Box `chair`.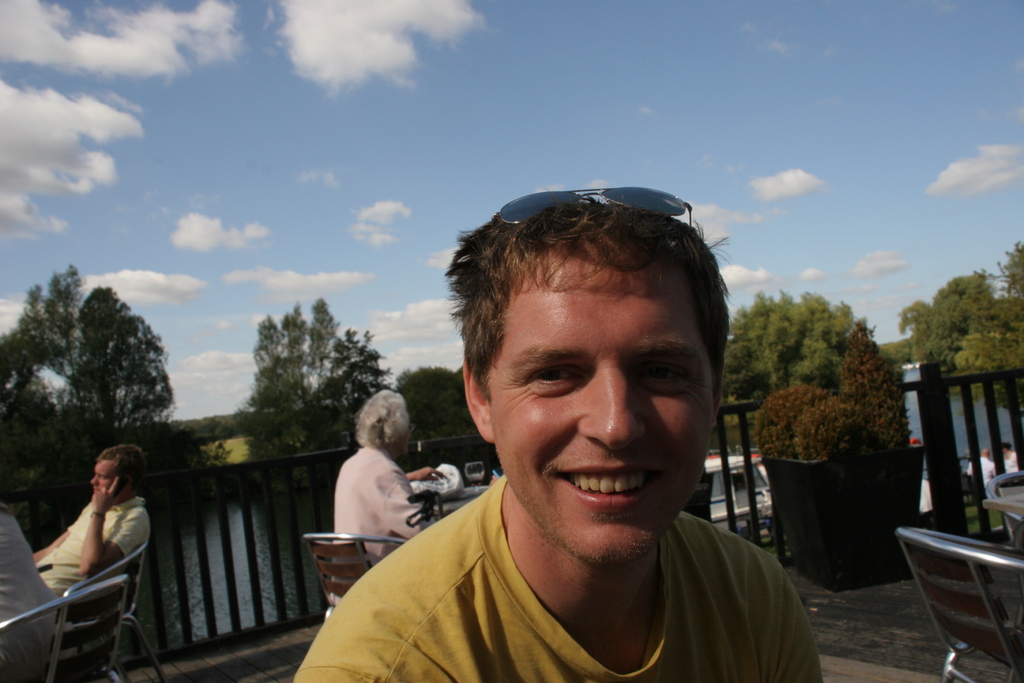
left=0, top=577, right=131, bottom=682.
